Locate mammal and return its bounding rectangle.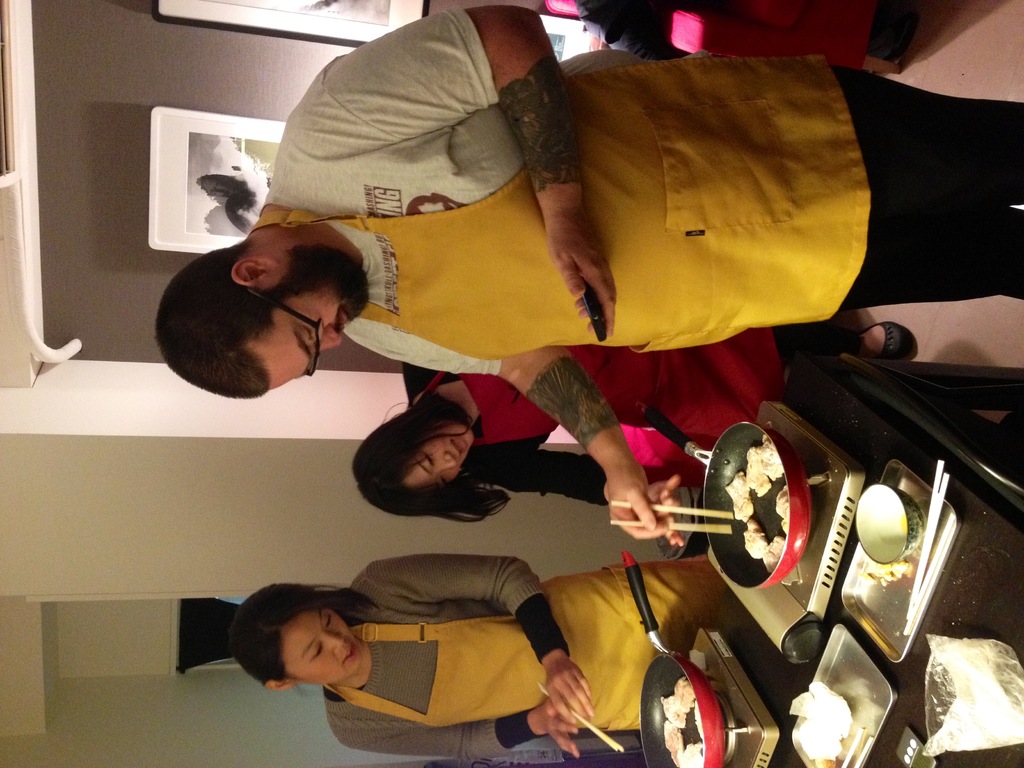
region(354, 320, 915, 546).
